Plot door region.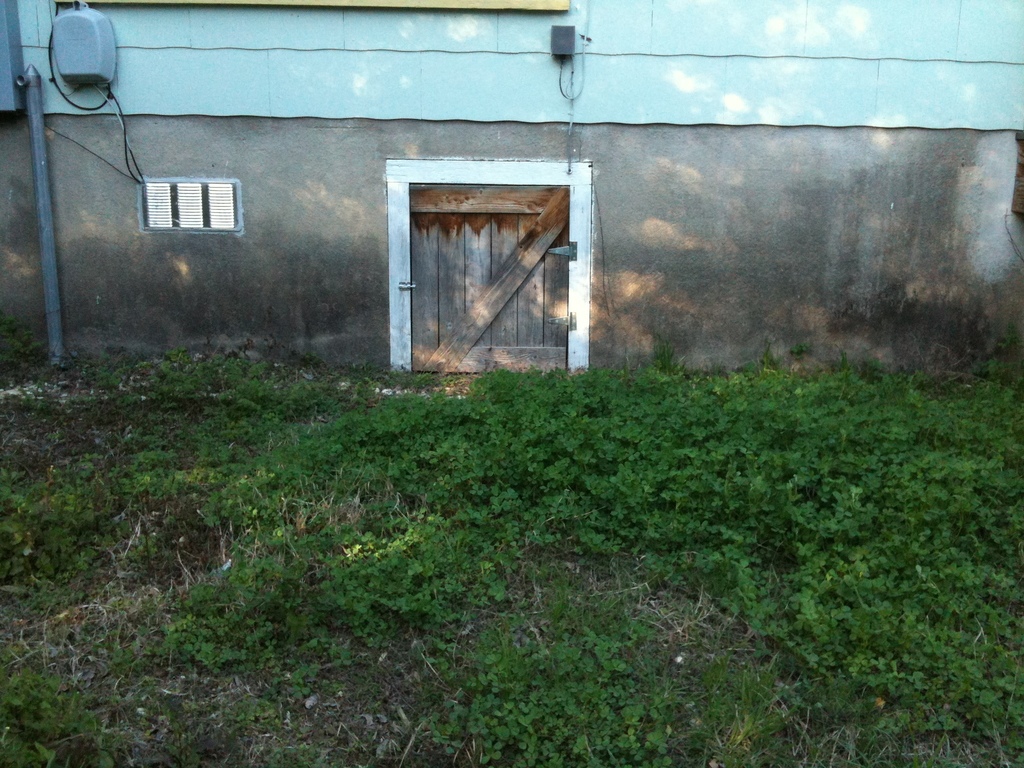
Plotted at <bbox>411, 212, 493, 373</bbox>.
